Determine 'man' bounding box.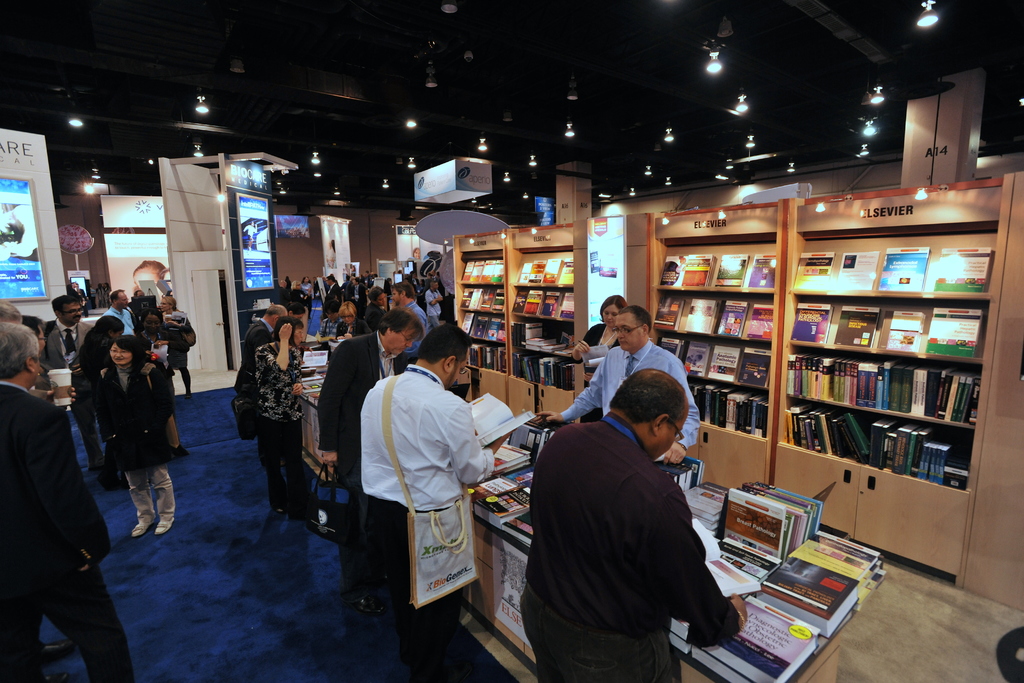
Determined: [x1=239, y1=299, x2=289, y2=451].
